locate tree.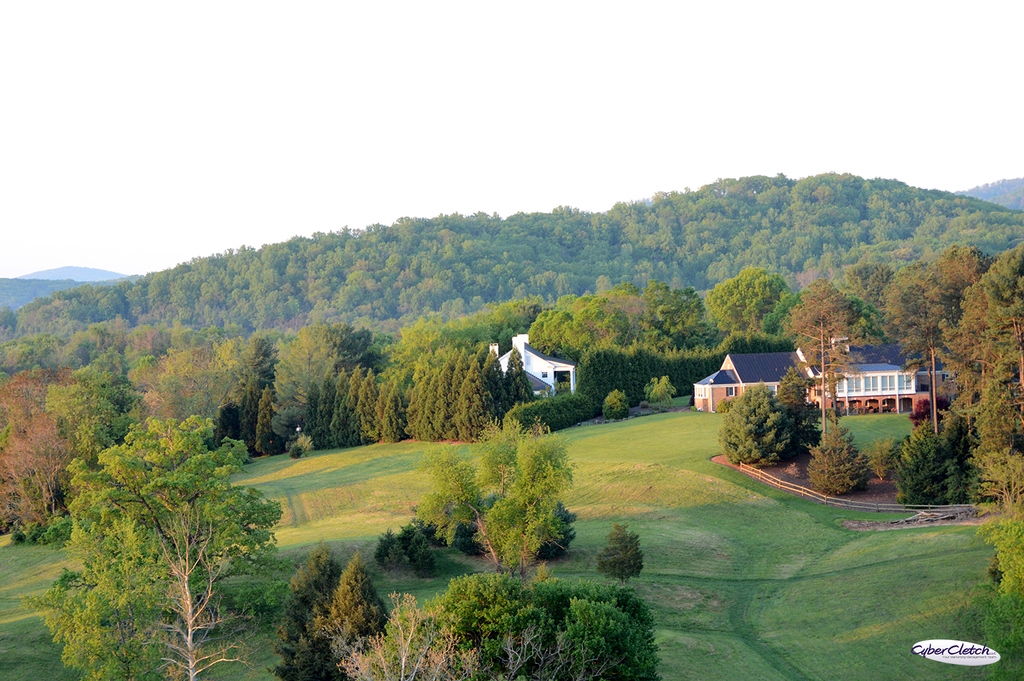
Bounding box: pyautogui.locateOnScreen(141, 366, 220, 462).
